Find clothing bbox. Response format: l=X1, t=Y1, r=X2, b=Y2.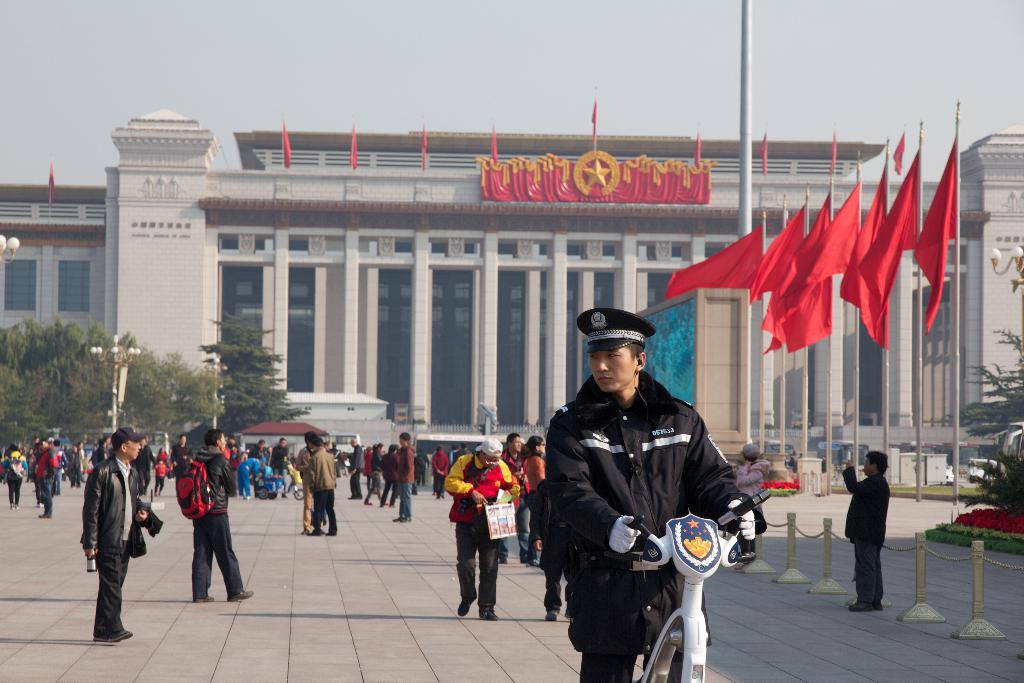
l=447, t=449, r=520, b=607.
